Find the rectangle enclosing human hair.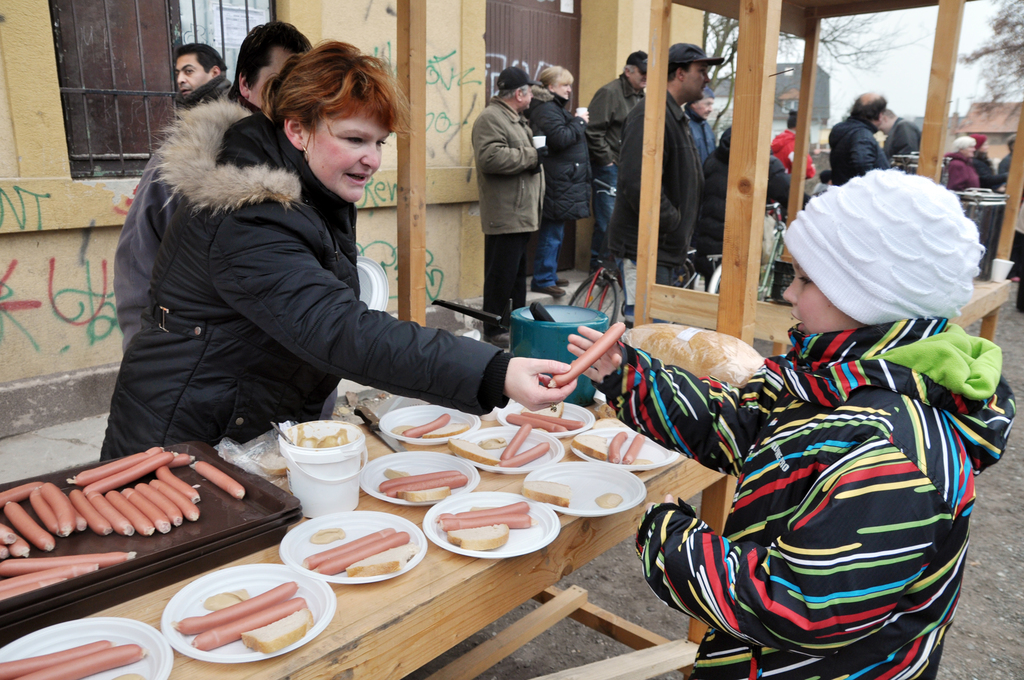
bbox(228, 26, 294, 110).
